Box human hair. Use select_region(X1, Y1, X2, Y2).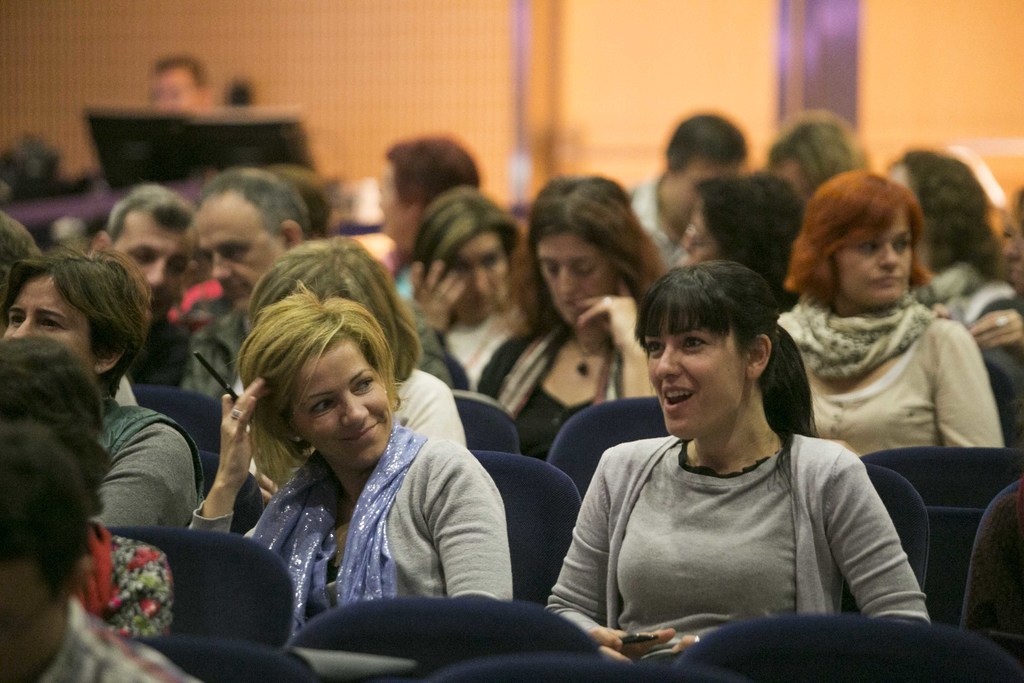
select_region(882, 150, 1000, 279).
